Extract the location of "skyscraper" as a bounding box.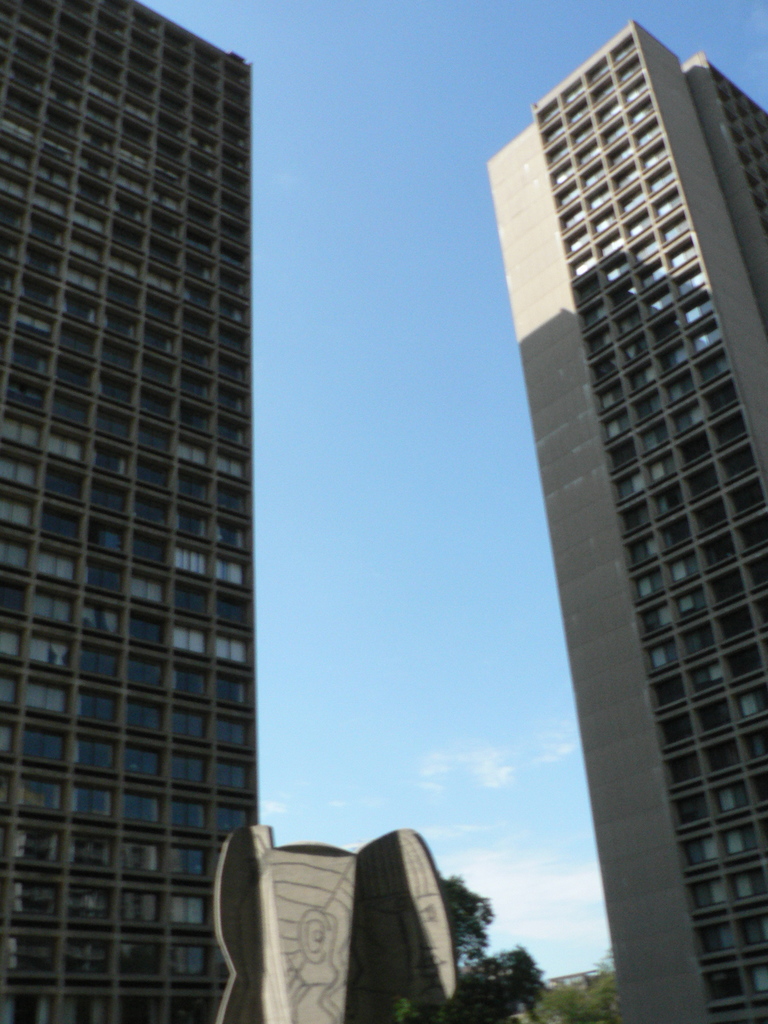
crop(5, 0, 309, 996).
